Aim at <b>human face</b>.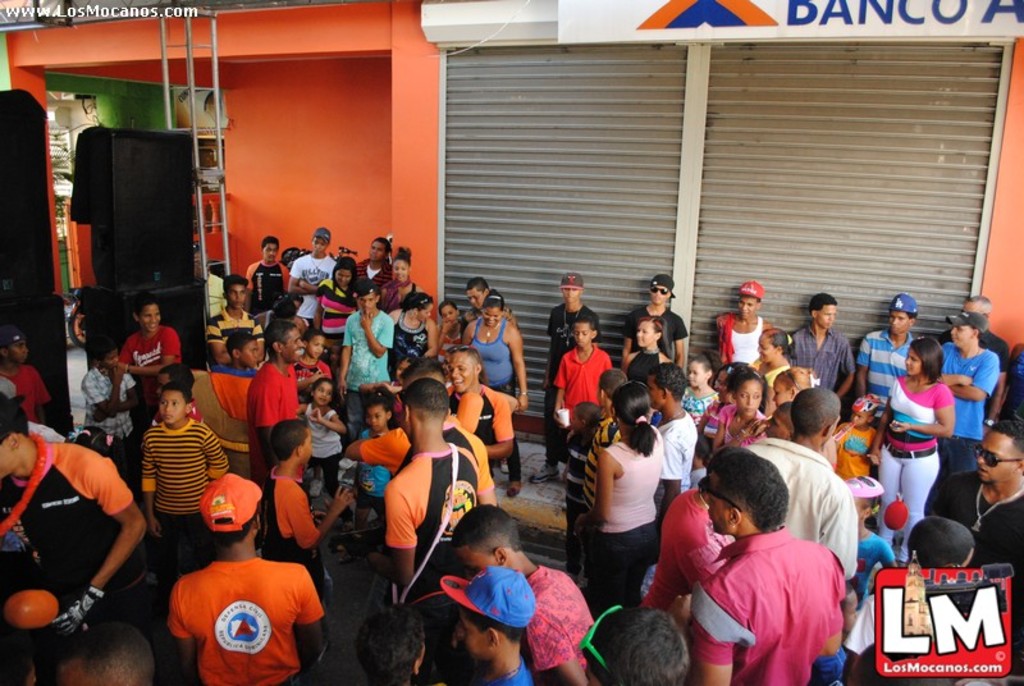
Aimed at box=[847, 410, 870, 429].
